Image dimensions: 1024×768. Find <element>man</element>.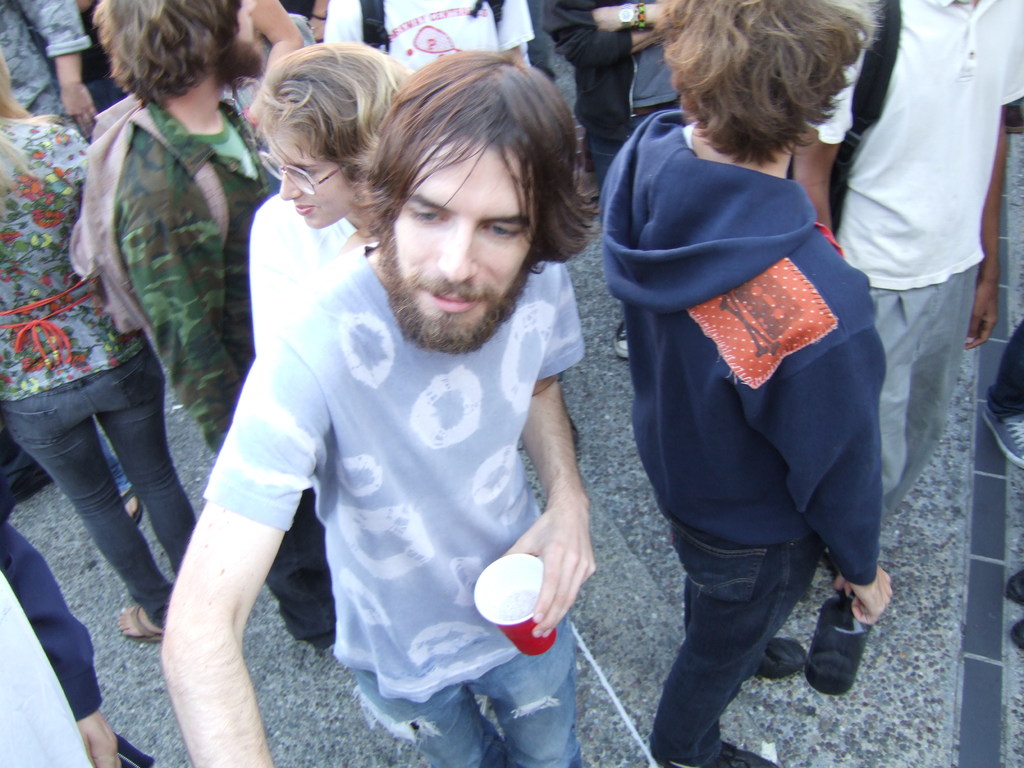
800/0/1023/545.
